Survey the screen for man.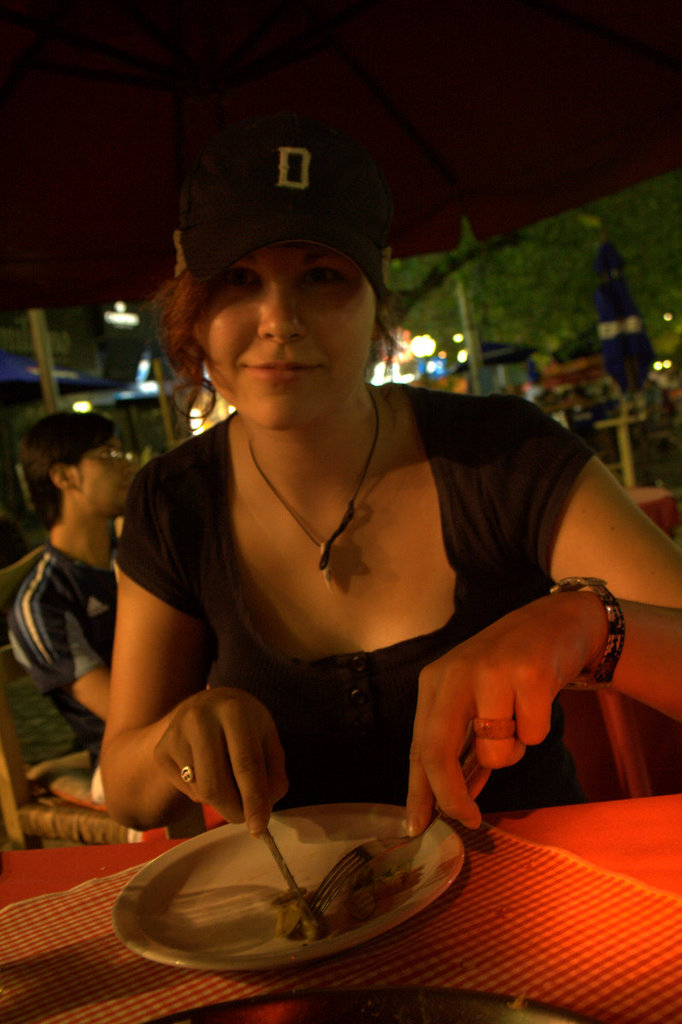
Survey found: l=2, t=410, r=143, b=829.
